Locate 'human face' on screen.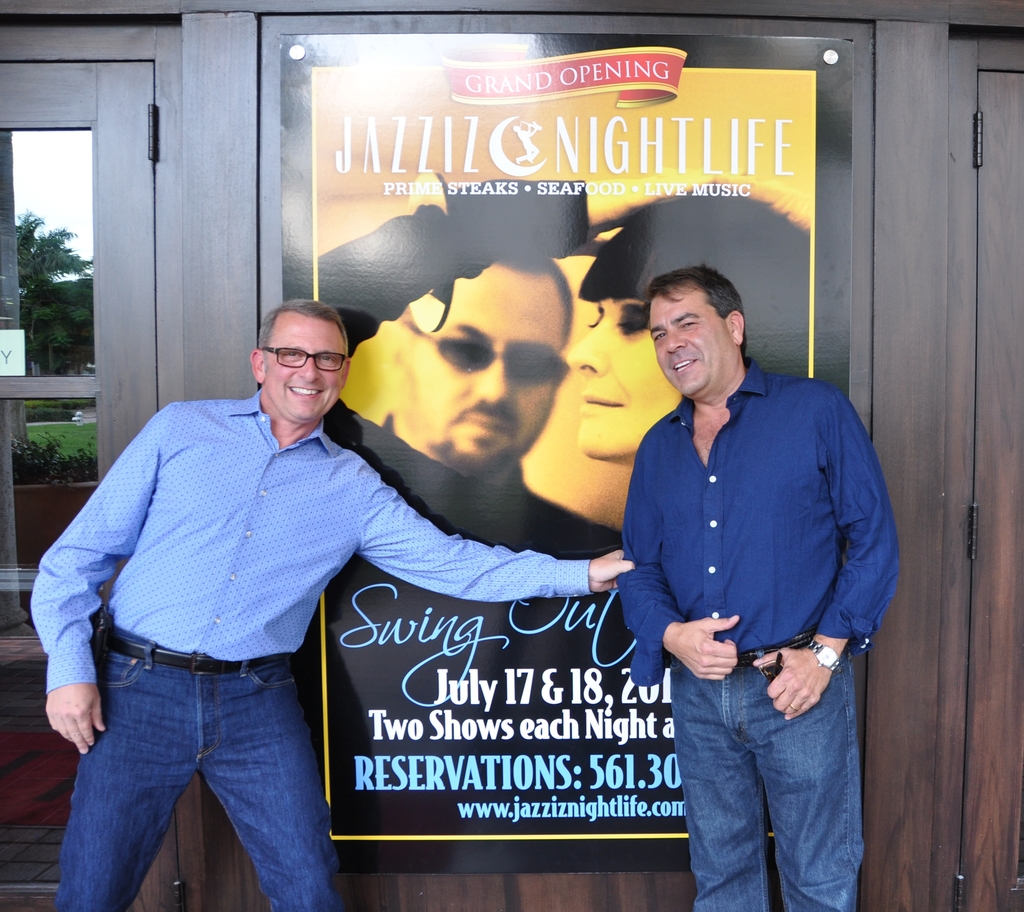
On screen at pyautogui.locateOnScreen(567, 298, 676, 468).
